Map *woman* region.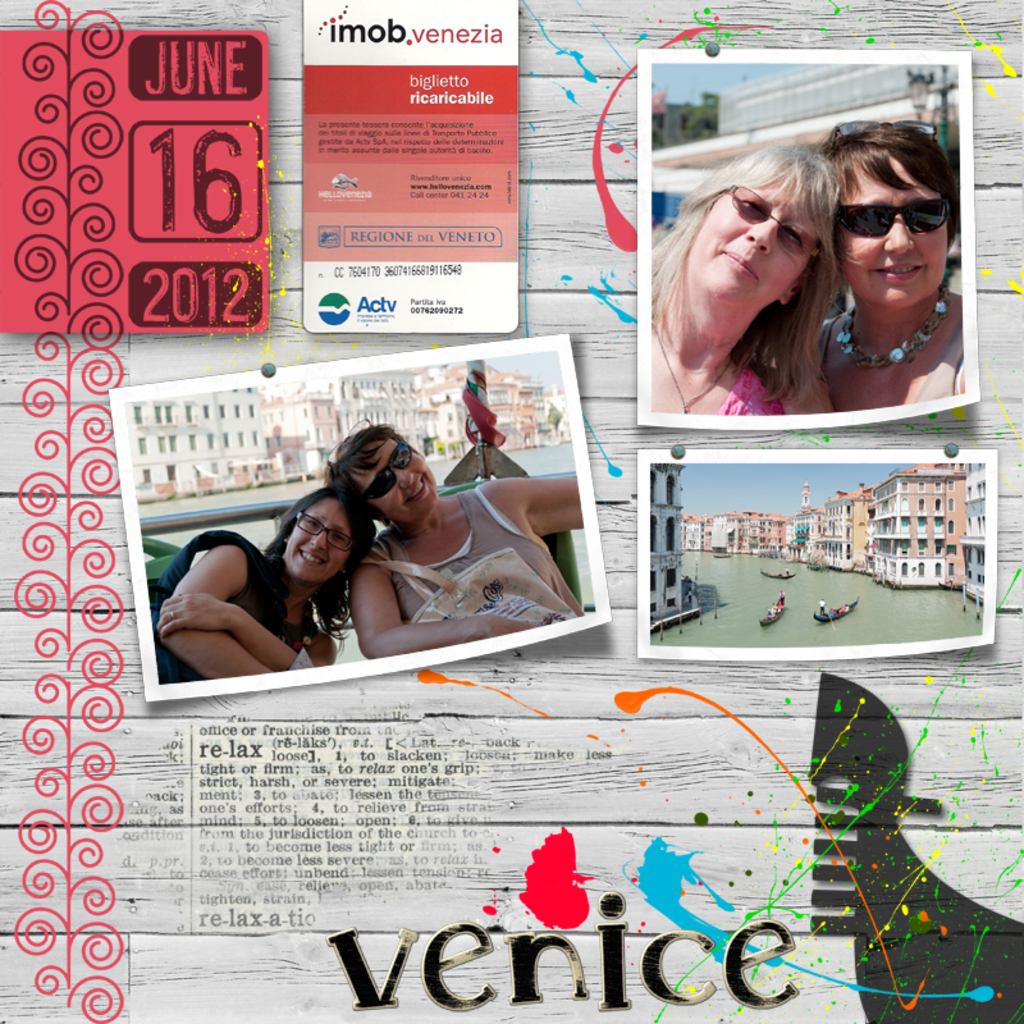
Mapped to (left=645, top=157, right=868, bottom=407).
